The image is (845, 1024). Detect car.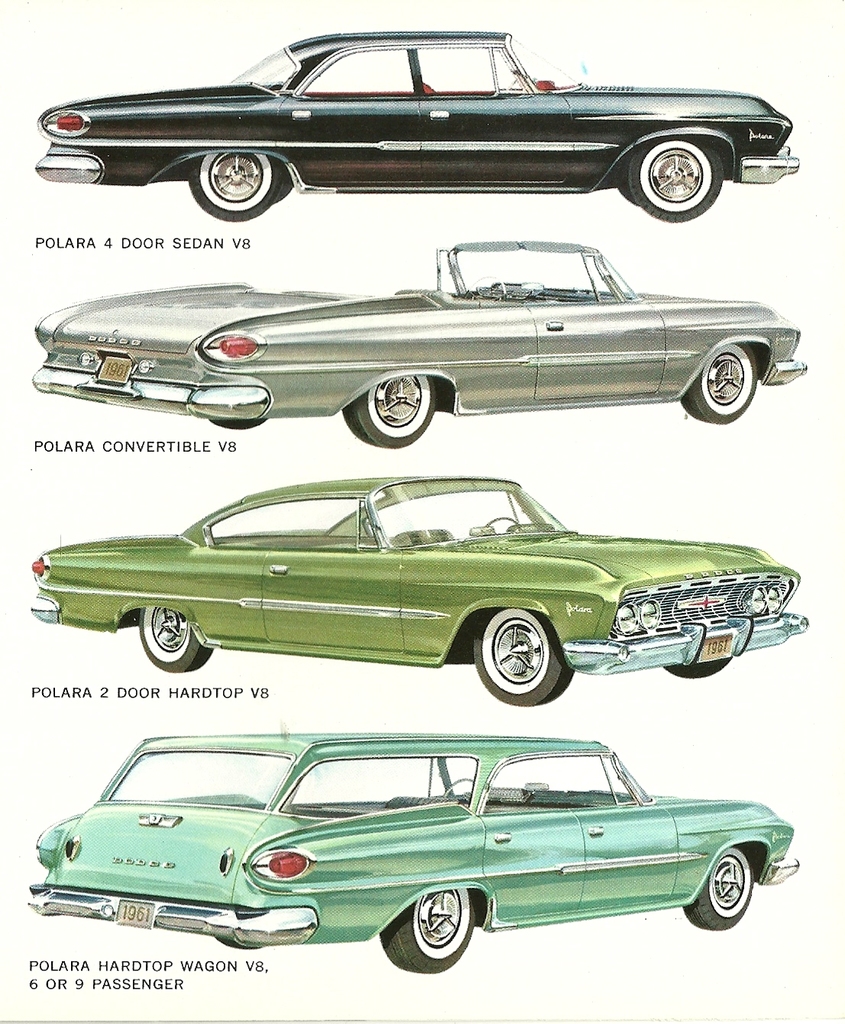
Detection: (29,473,808,707).
